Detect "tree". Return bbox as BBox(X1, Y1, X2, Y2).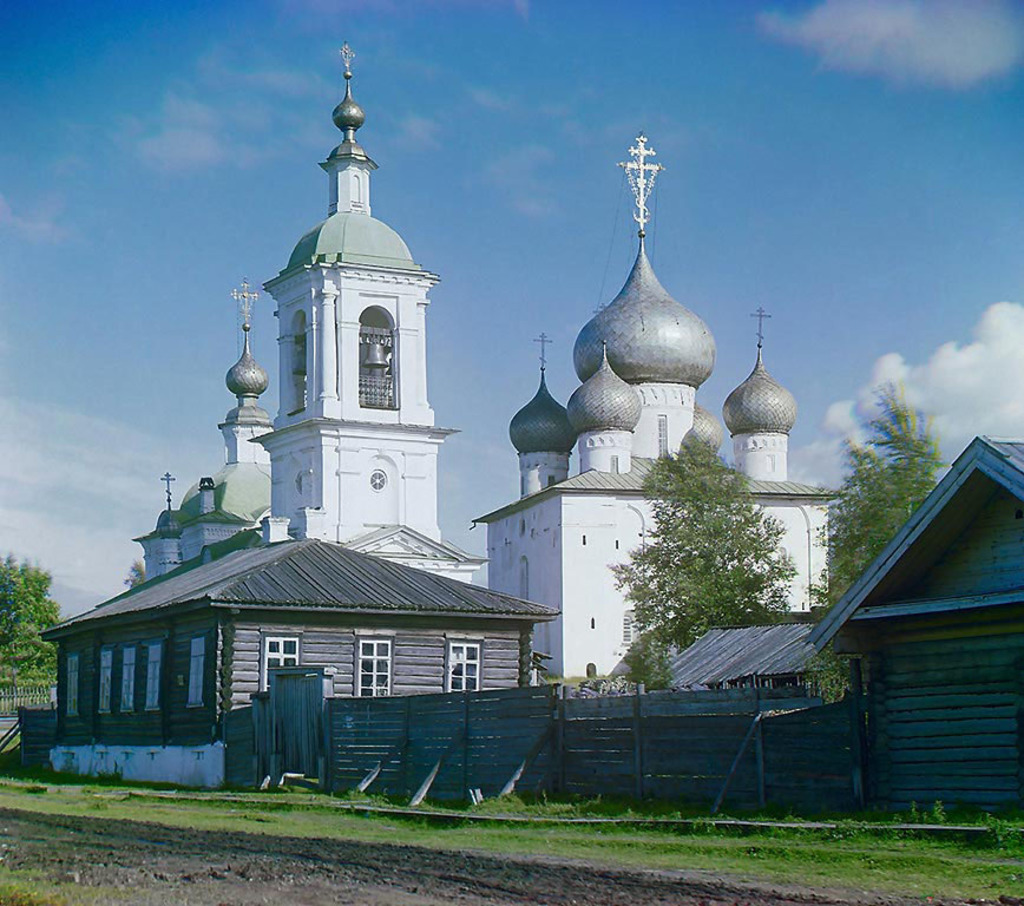
BBox(597, 444, 818, 665).
